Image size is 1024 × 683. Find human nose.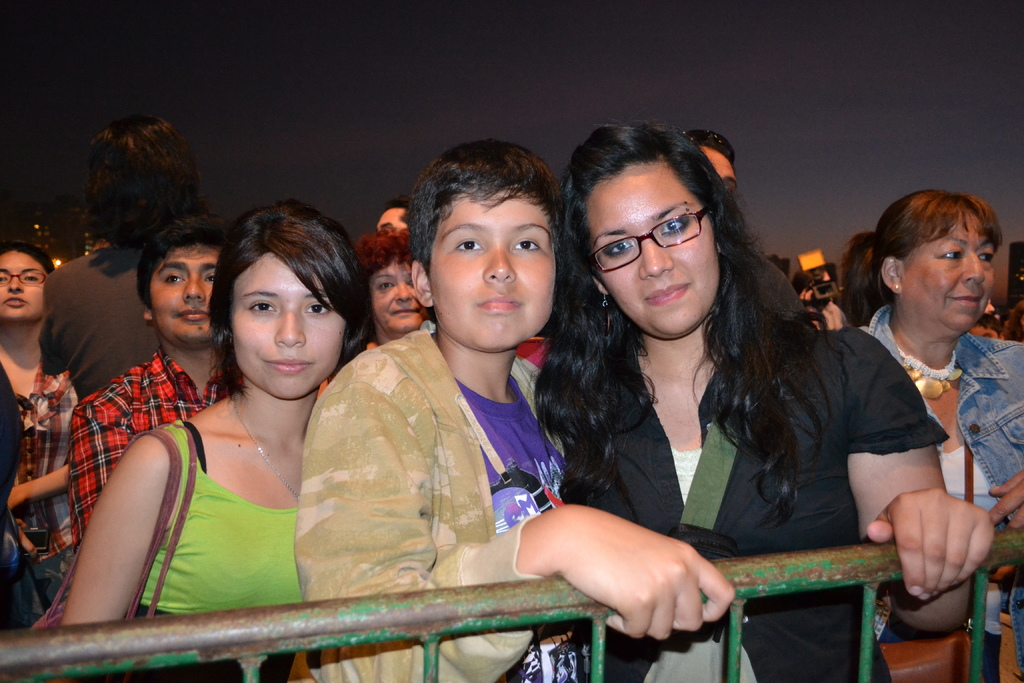
181:274:204:299.
